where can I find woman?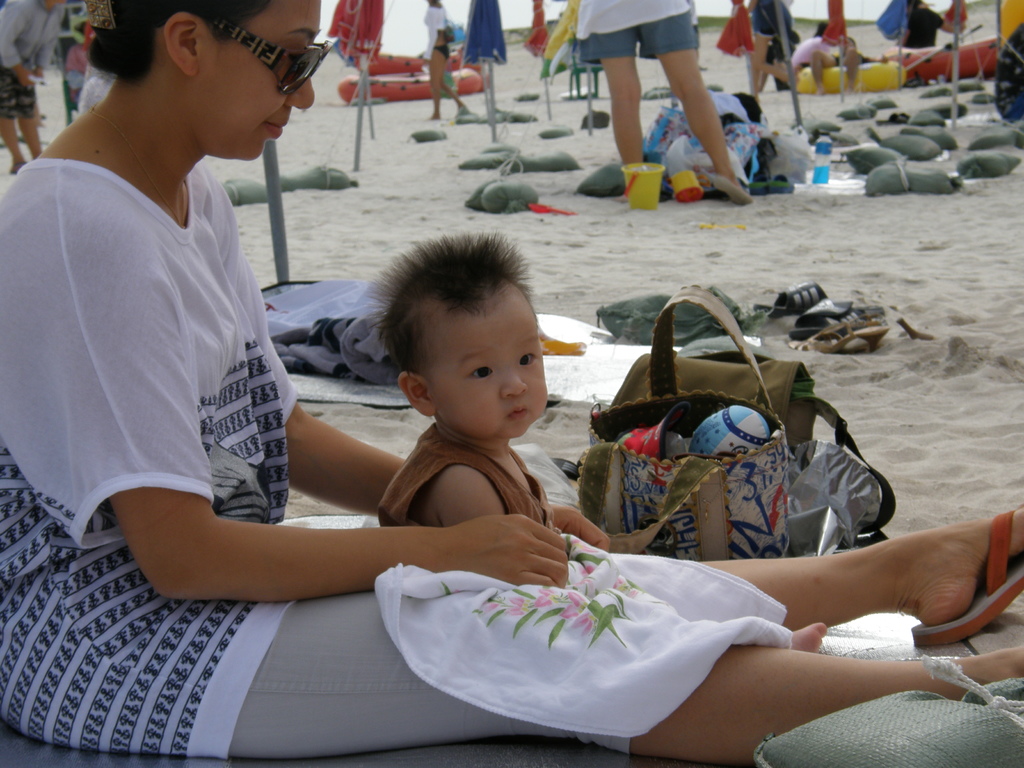
You can find it at bbox=[0, 0, 1023, 762].
